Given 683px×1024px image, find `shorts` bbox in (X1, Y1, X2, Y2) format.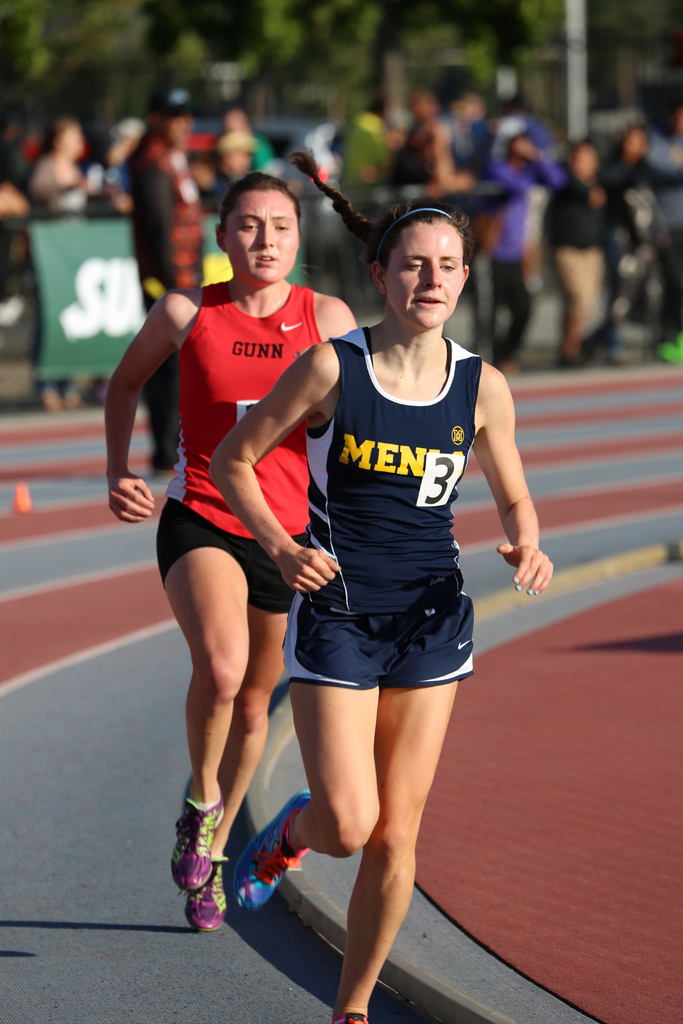
(266, 607, 490, 701).
